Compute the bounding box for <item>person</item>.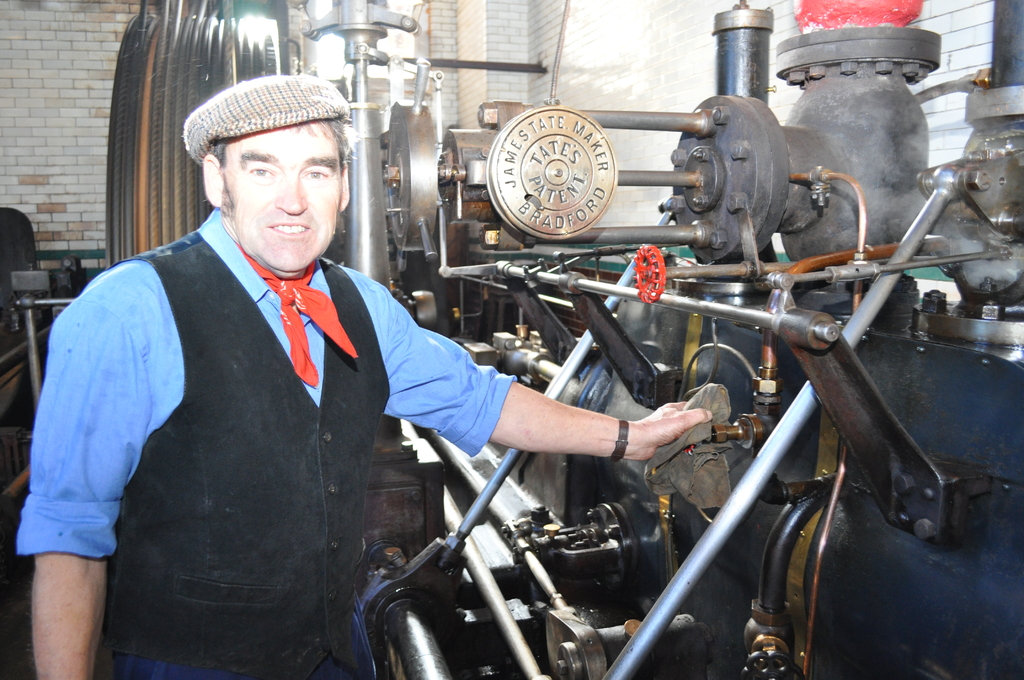
bbox=(11, 69, 710, 679).
